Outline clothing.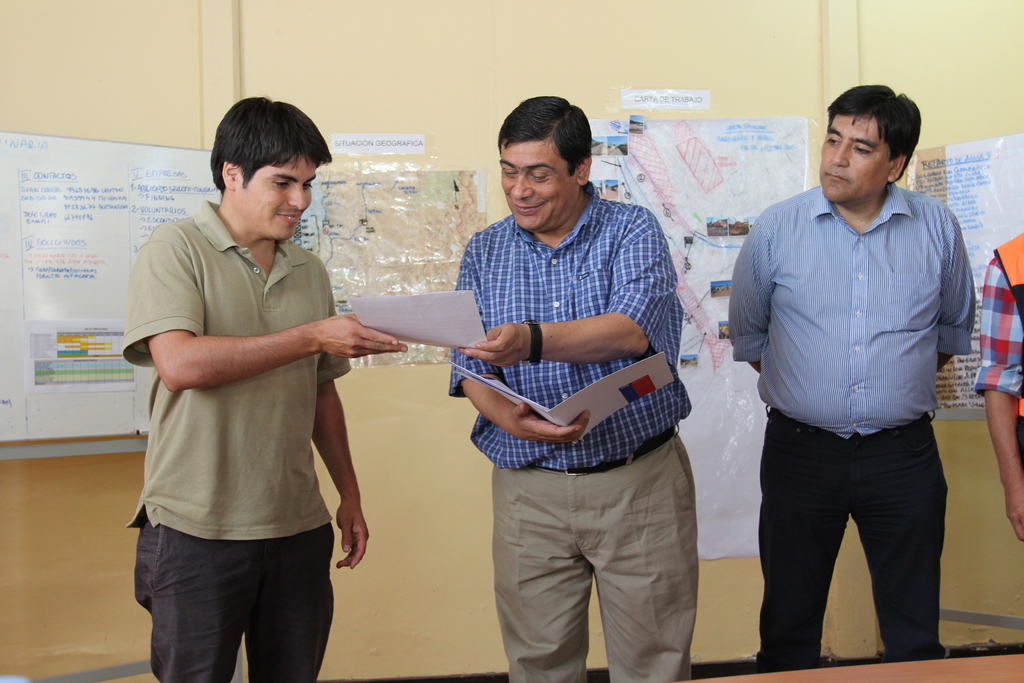
Outline: 448, 178, 706, 682.
